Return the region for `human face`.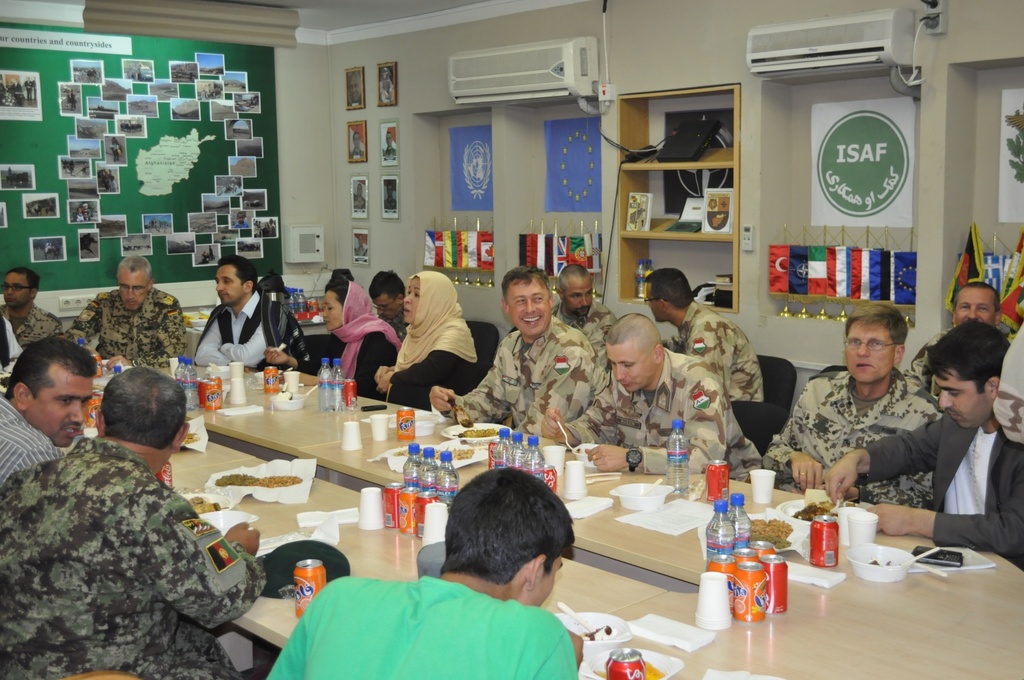
select_region(937, 361, 989, 428).
